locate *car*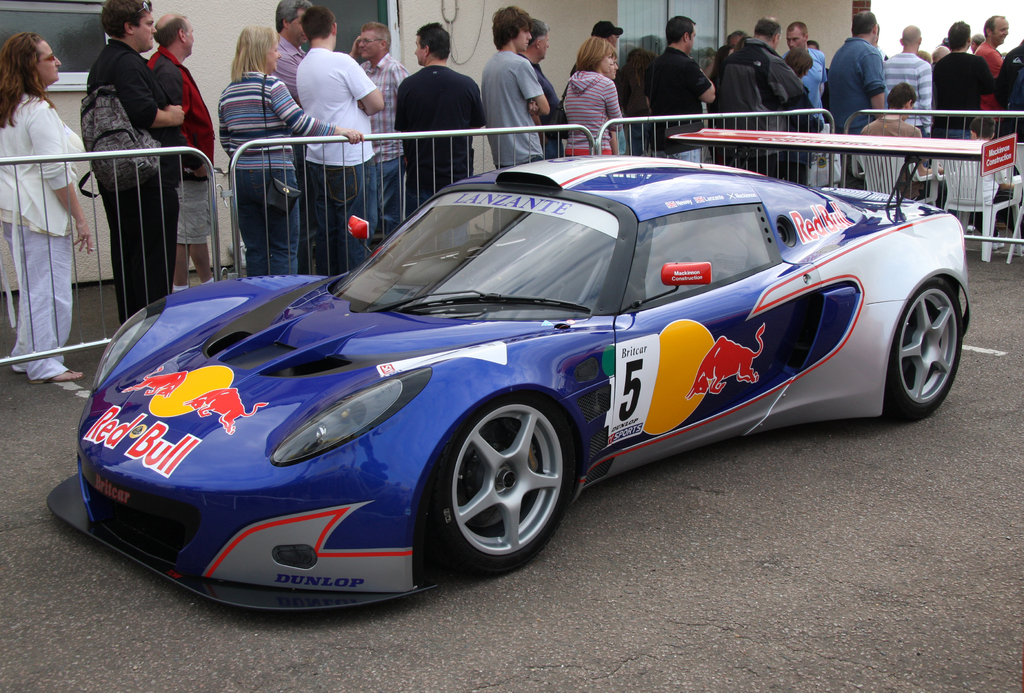
detection(52, 138, 992, 592)
